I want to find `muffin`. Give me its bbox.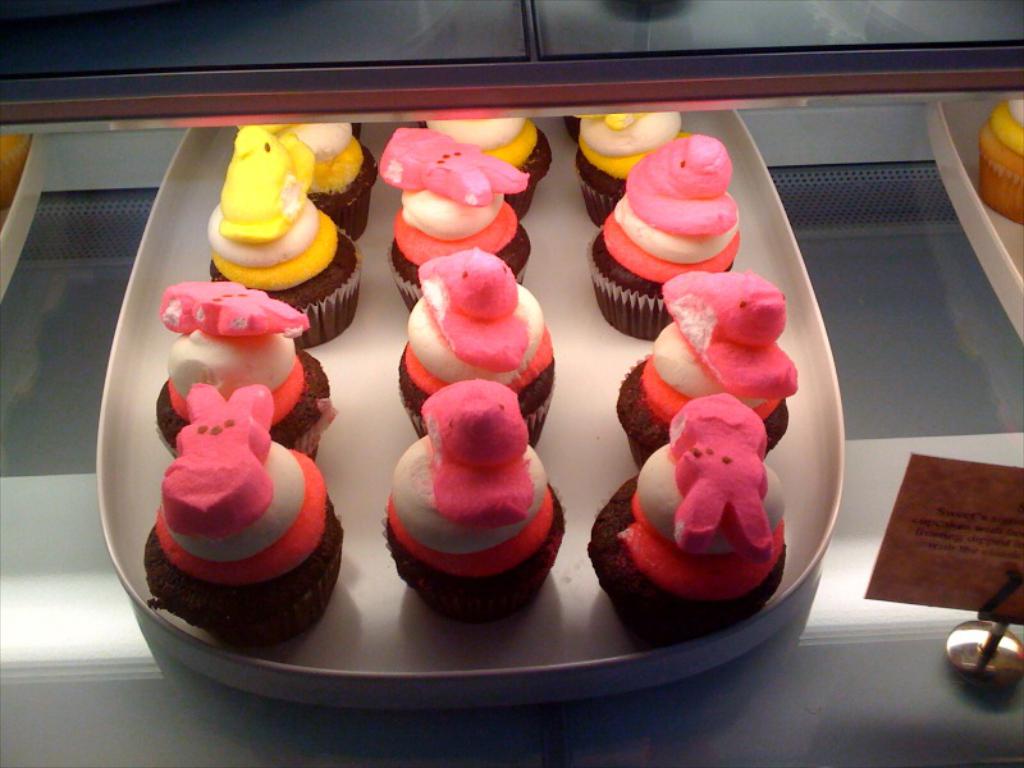
Rect(589, 394, 788, 650).
